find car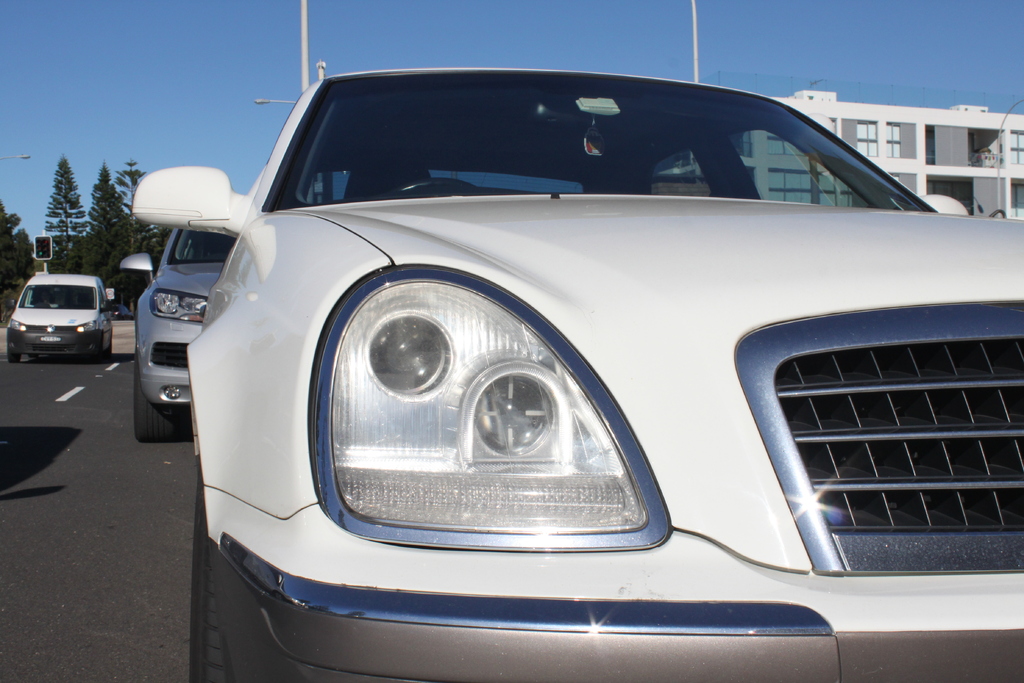
[left=8, top=264, right=111, bottom=363]
